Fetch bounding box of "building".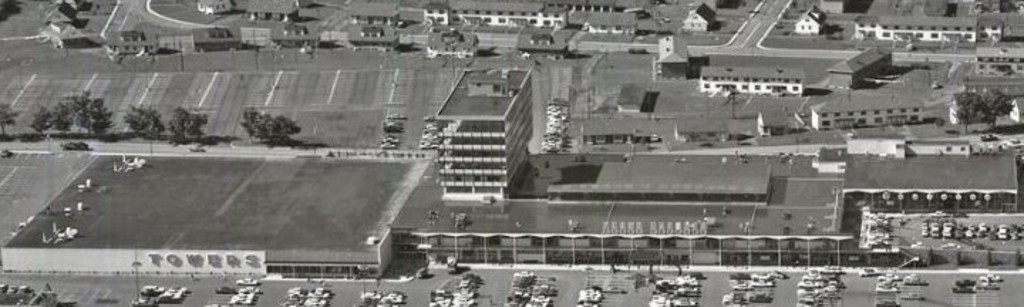
Bbox: <region>657, 33, 691, 77</region>.
